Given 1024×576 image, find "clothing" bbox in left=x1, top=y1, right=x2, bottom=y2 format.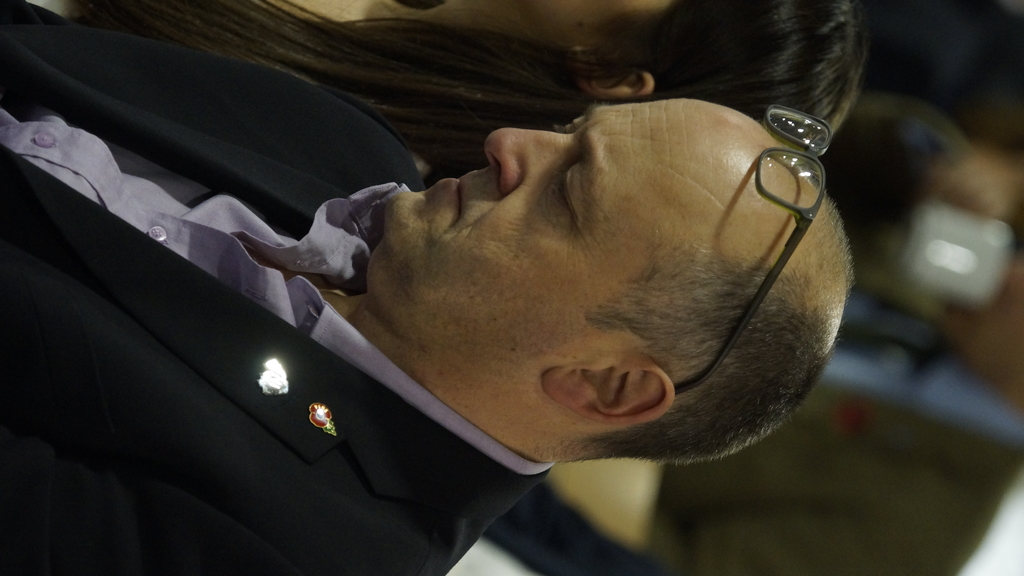
left=0, top=0, right=556, bottom=575.
